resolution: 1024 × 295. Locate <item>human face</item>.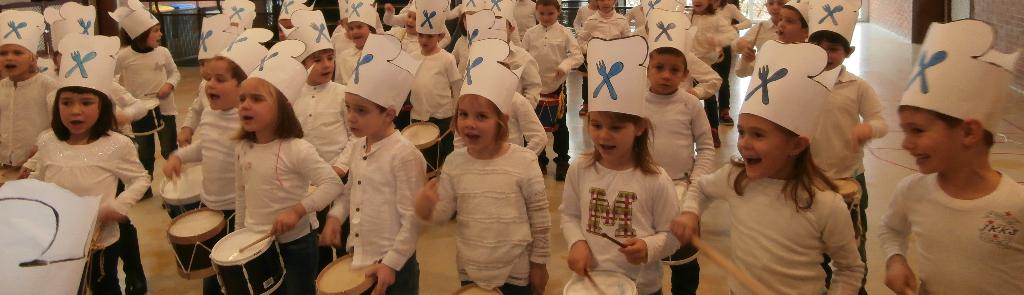
left=303, top=53, right=334, bottom=83.
